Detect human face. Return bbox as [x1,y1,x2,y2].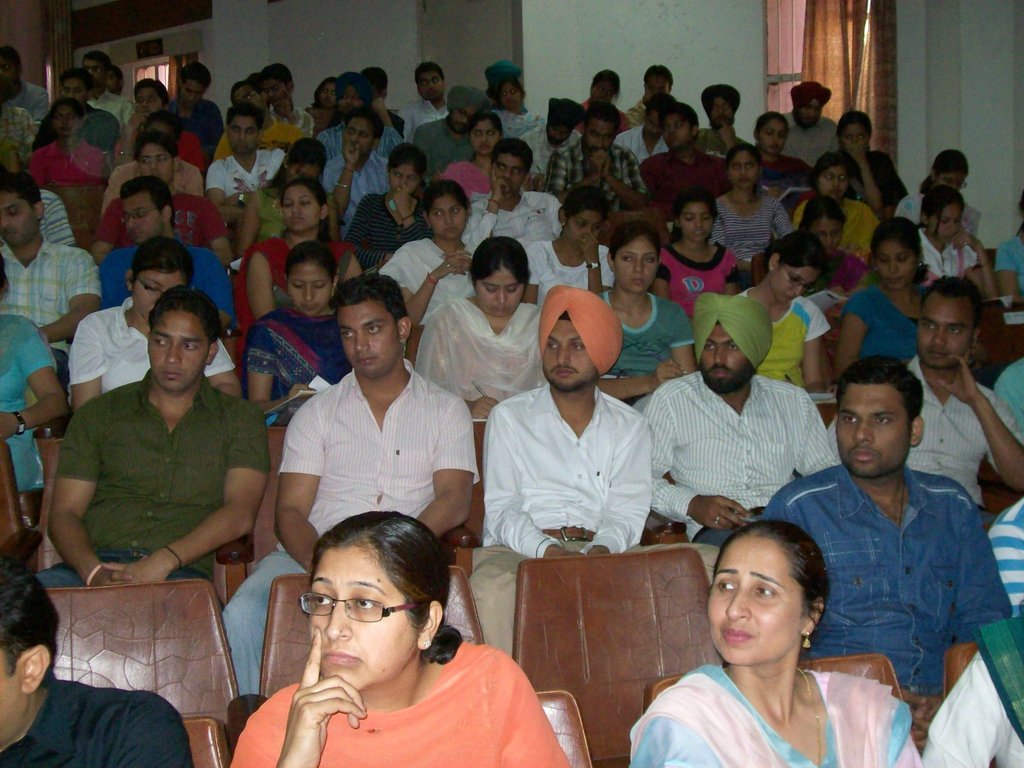
[428,193,466,240].
